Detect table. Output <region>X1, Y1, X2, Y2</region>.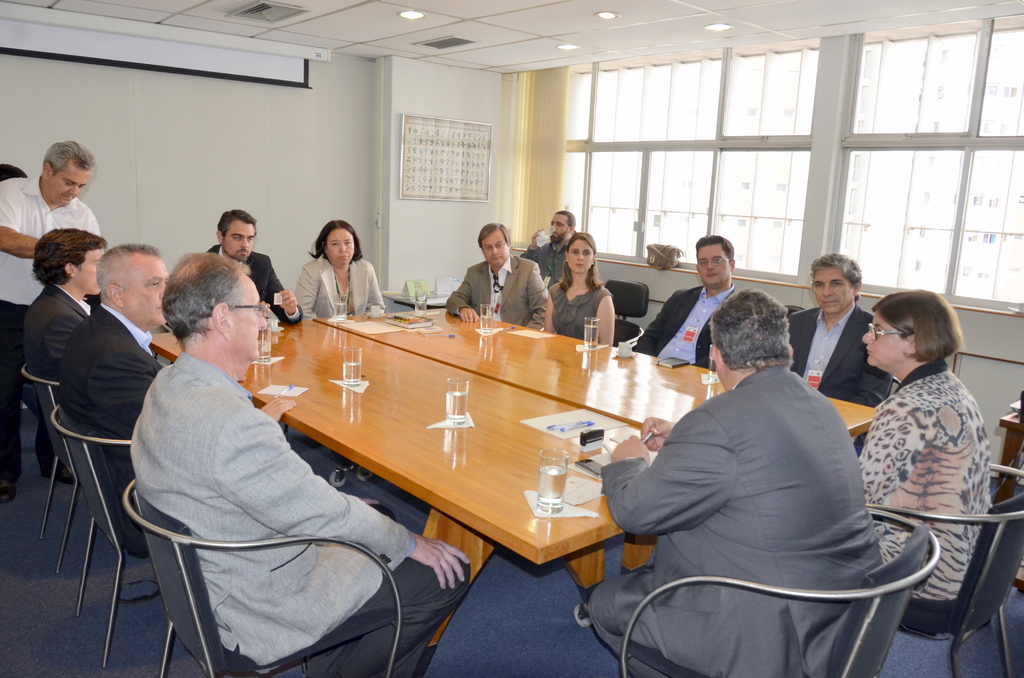
<region>142, 306, 683, 588</region>.
